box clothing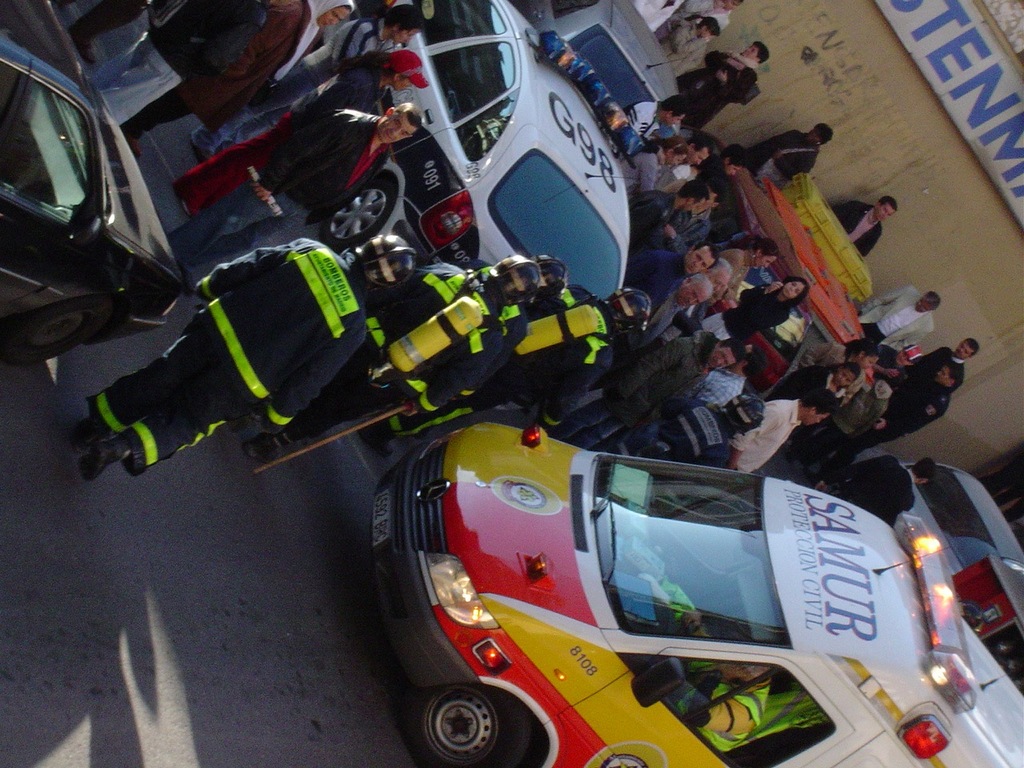
<bbox>729, 138, 818, 178</bbox>
